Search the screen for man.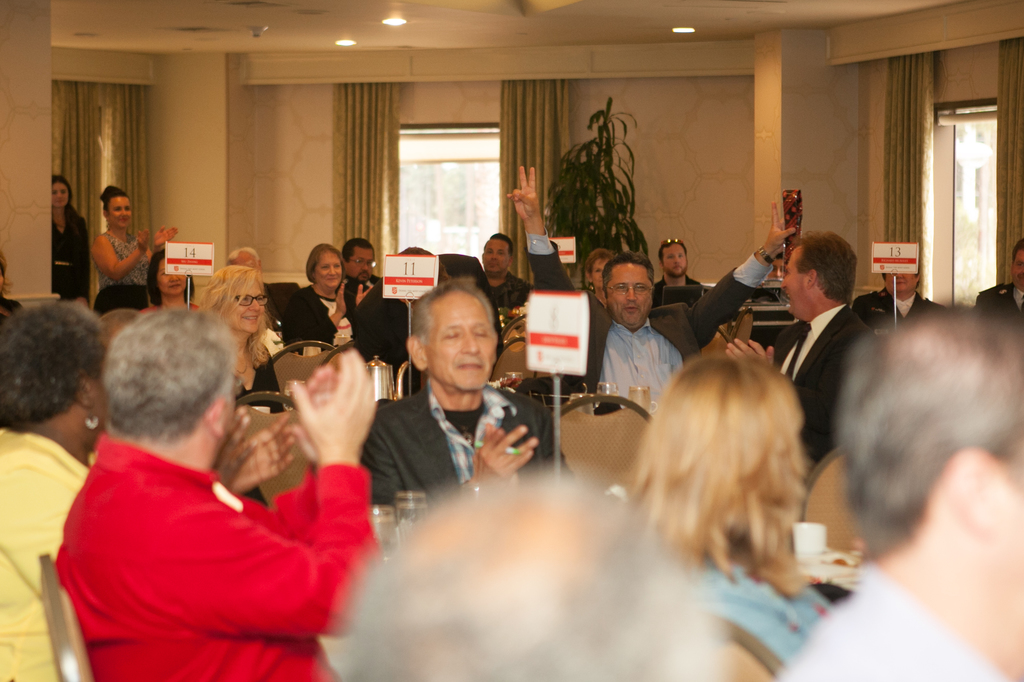
Found at {"x1": 853, "y1": 265, "x2": 950, "y2": 336}.
